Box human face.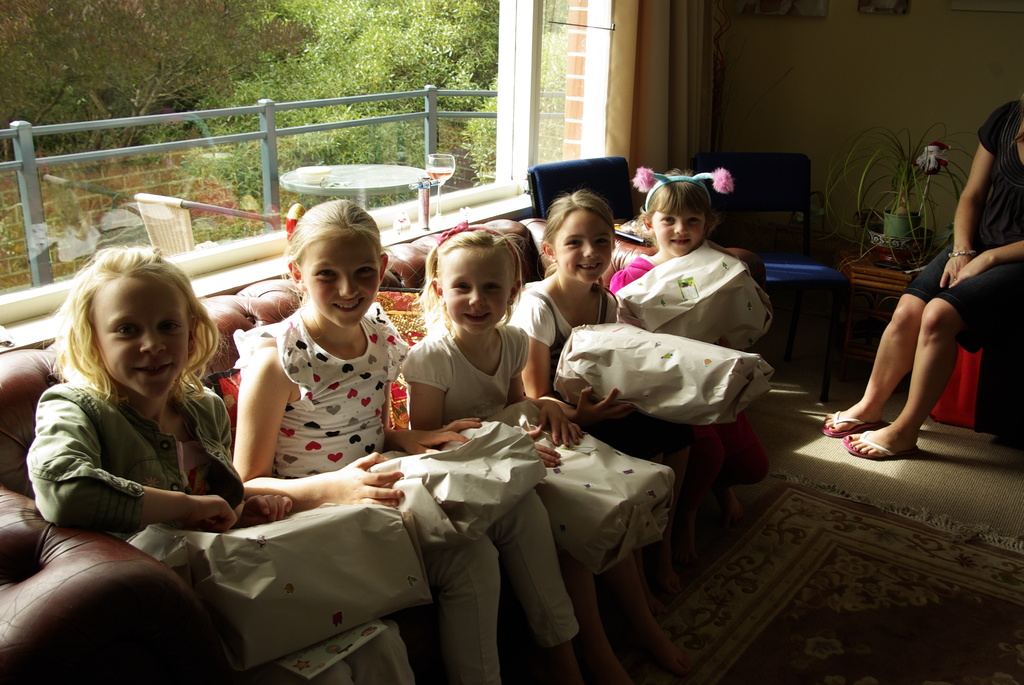
94:276:190:403.
